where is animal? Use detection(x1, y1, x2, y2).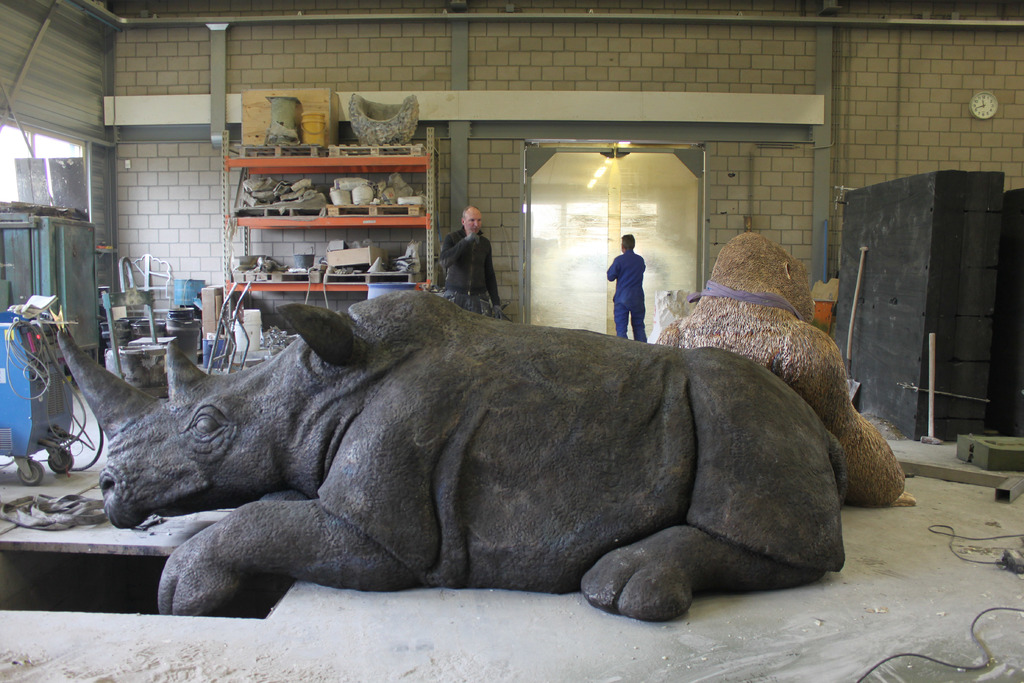
detection(655, 230, 917, 508).
